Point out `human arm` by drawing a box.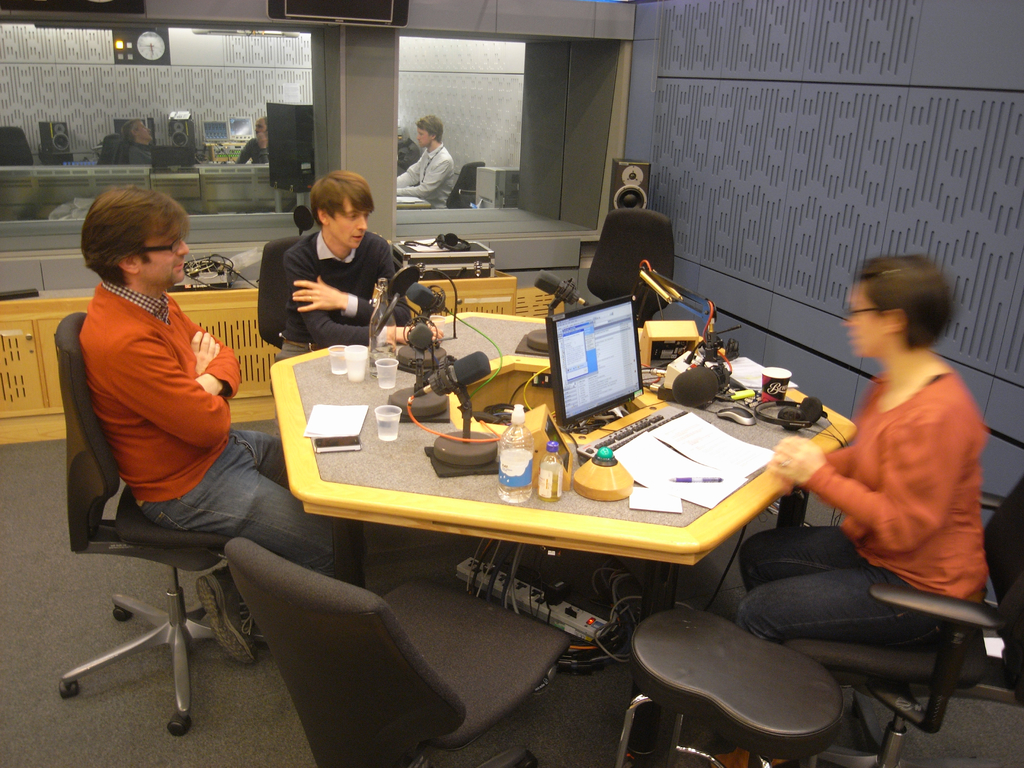
[95,342,223,456].
